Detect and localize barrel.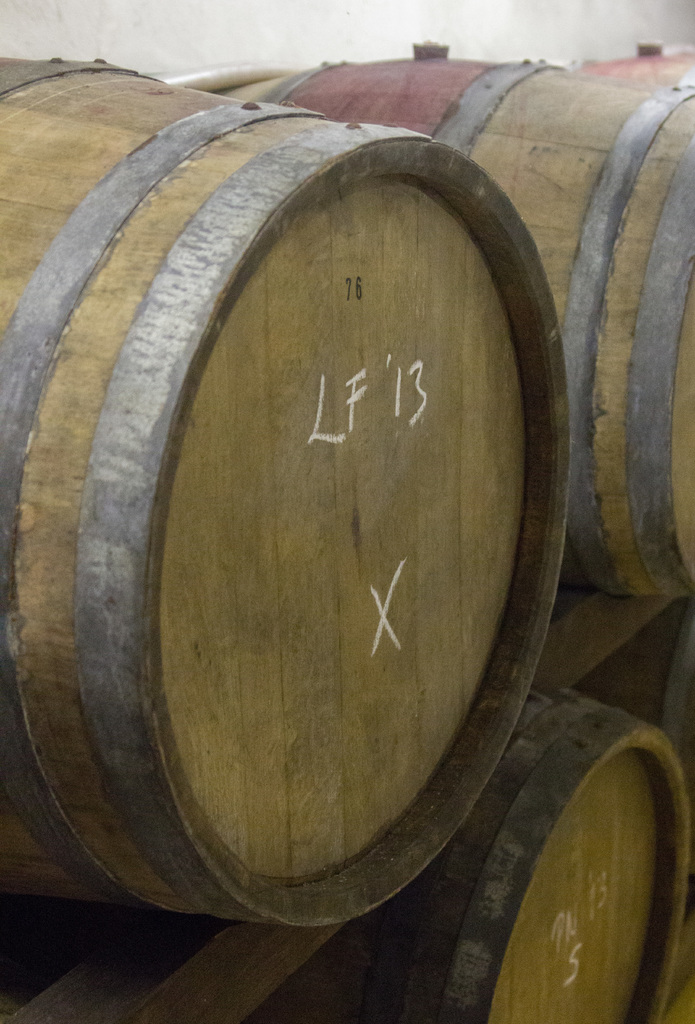
Localized at bbox=[365, 692, 692, 1023].
